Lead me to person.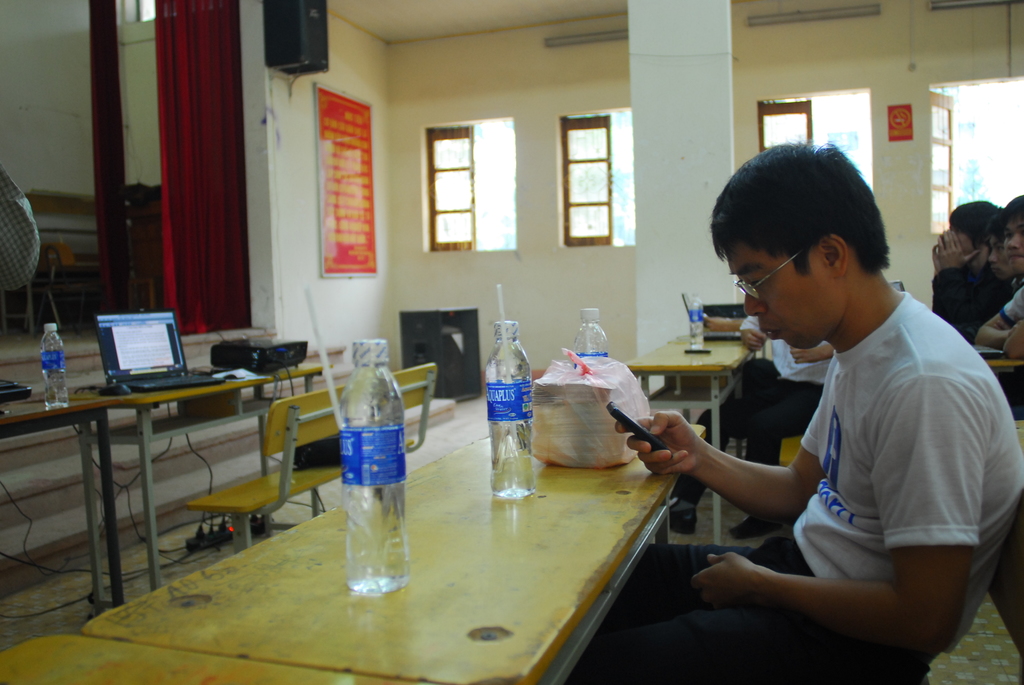
Lead to Rect(980, 197, 1023, 348).
